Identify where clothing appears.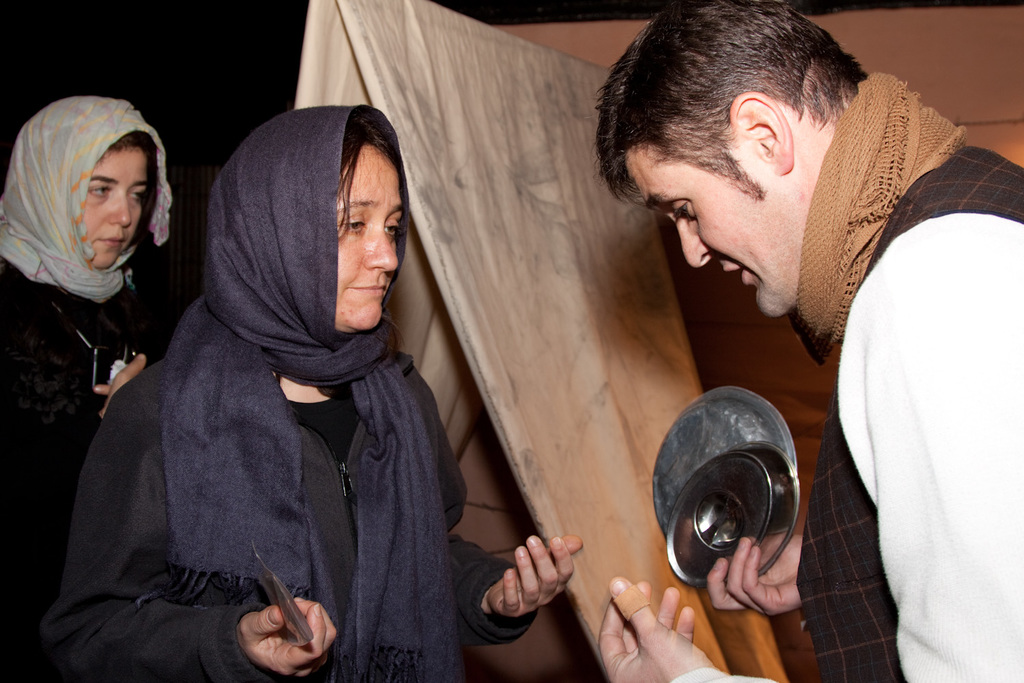
Appears at select_region(694, 64, 1023, 682).
